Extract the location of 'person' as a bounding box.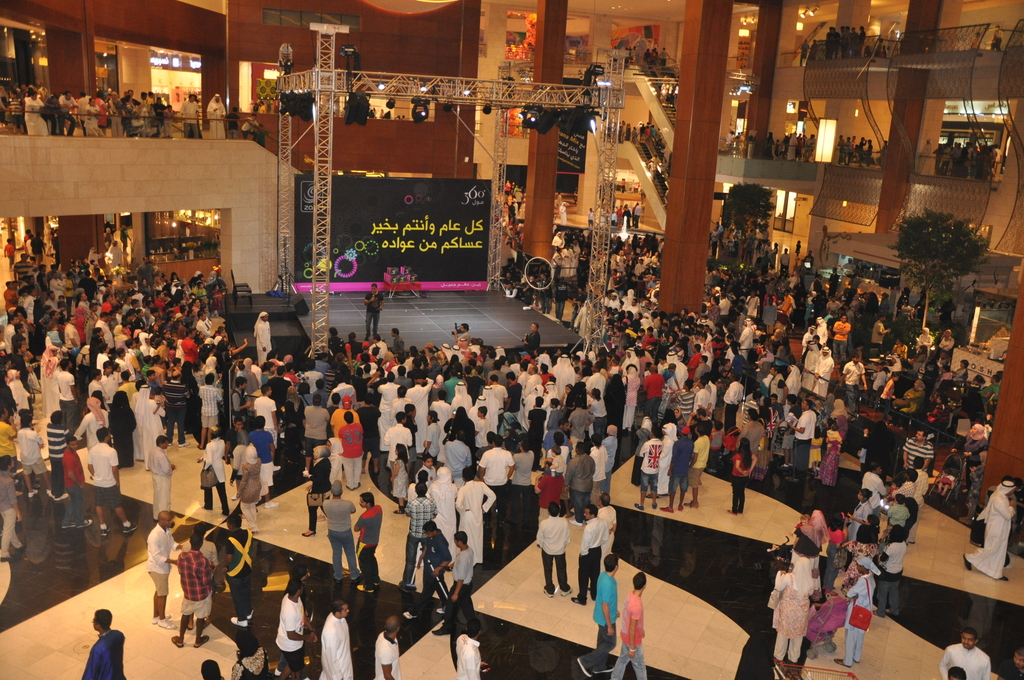
(148,435,177,521).
